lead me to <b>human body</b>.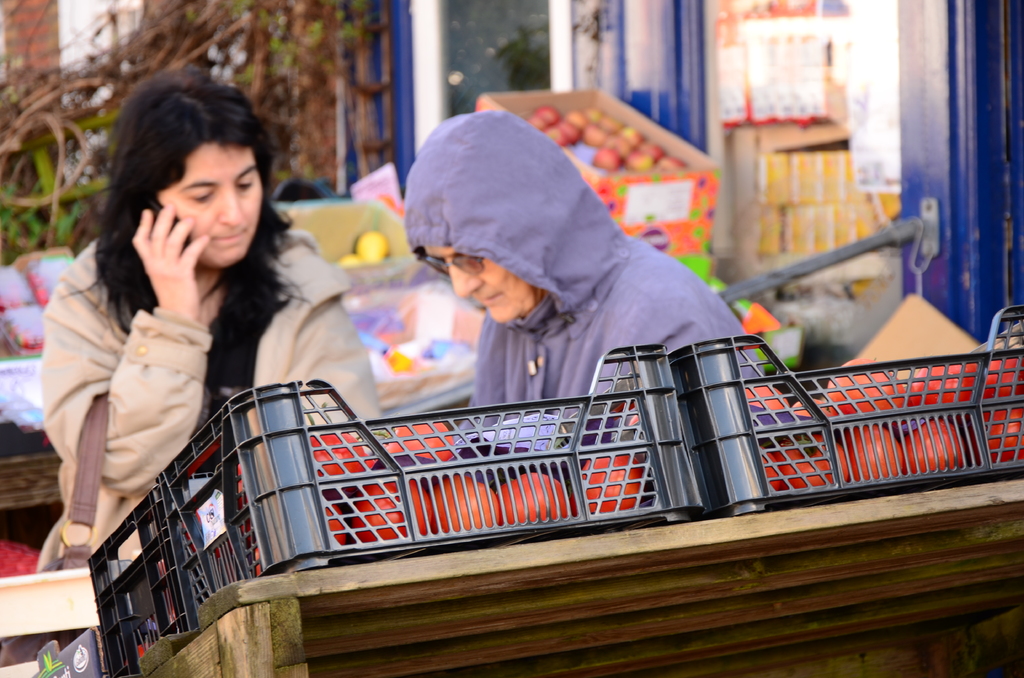
Lead to Rect(455, 248, 751, 487).
